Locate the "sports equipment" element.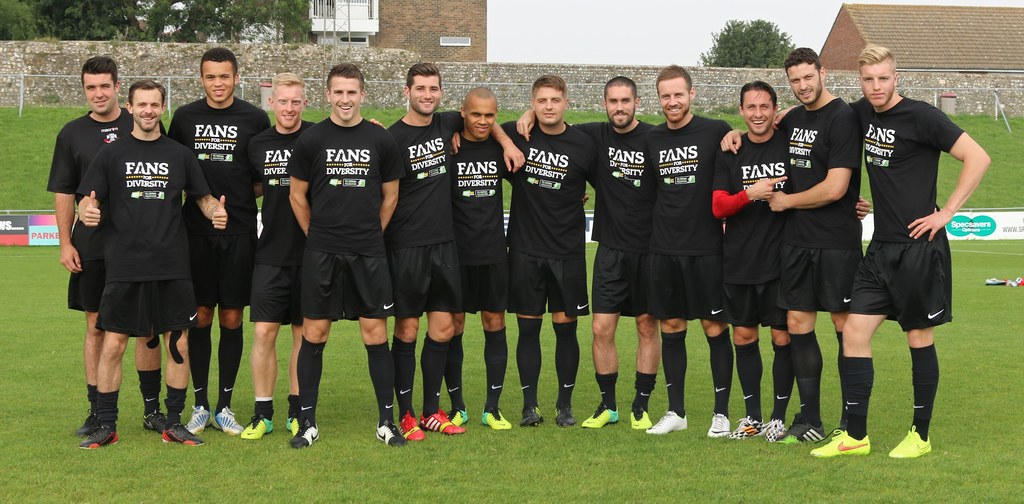
Element bbox: <box>376,417,407,446</box>.
